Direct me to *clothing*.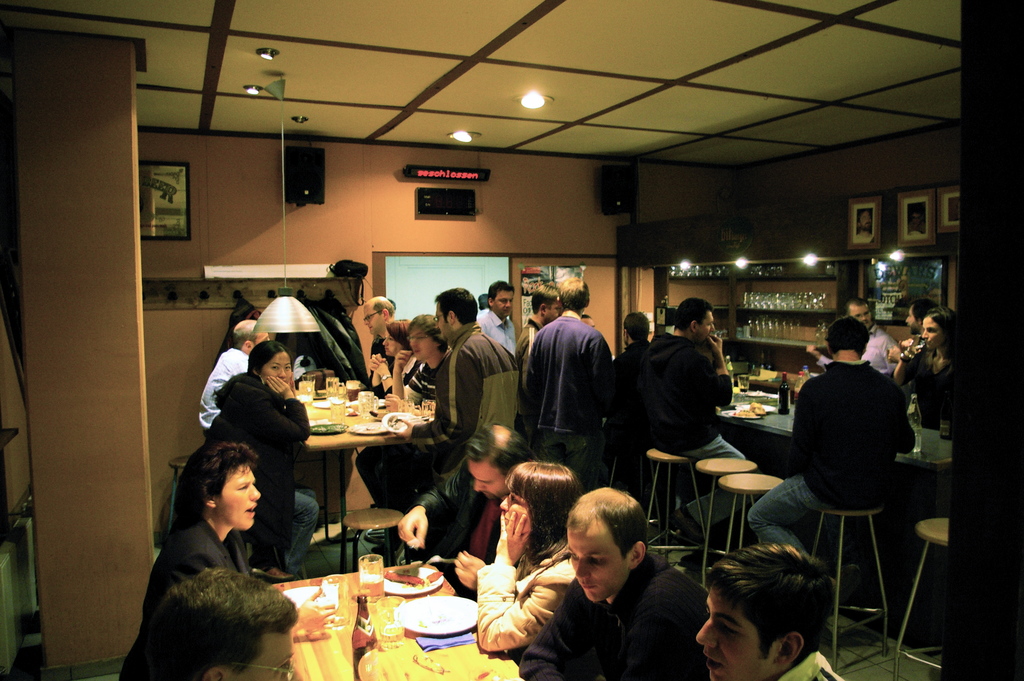
Direction: bbox(744, 469, 861, 562).
